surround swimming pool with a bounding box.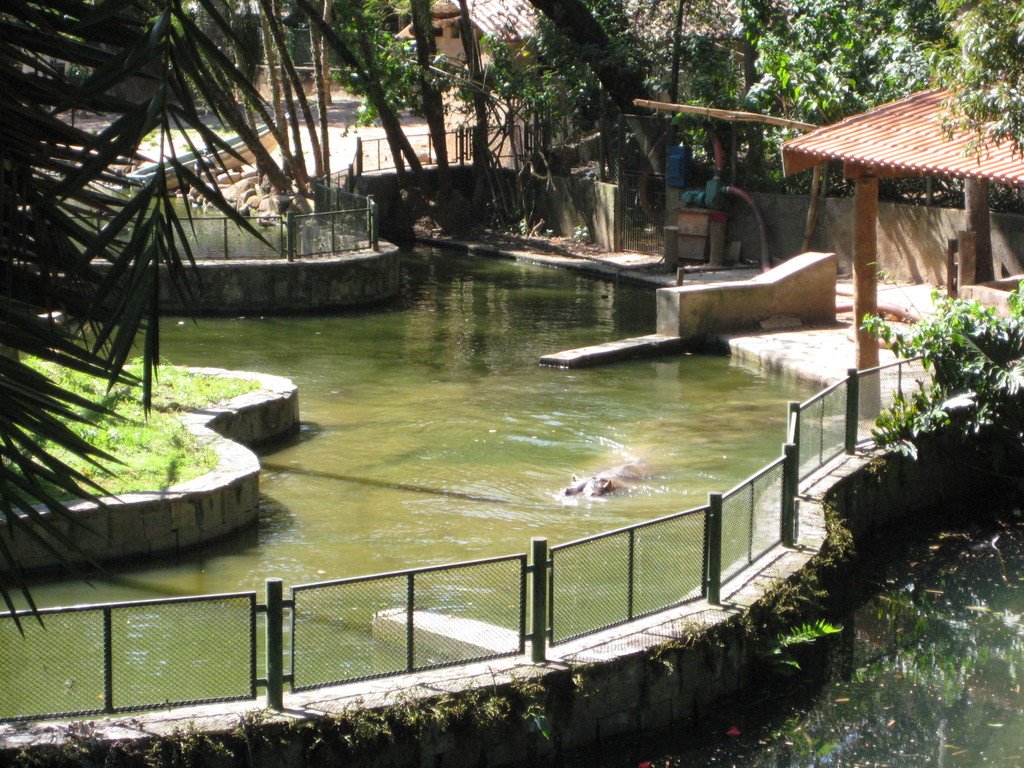
bbox=[0, 232, 874, 735].
